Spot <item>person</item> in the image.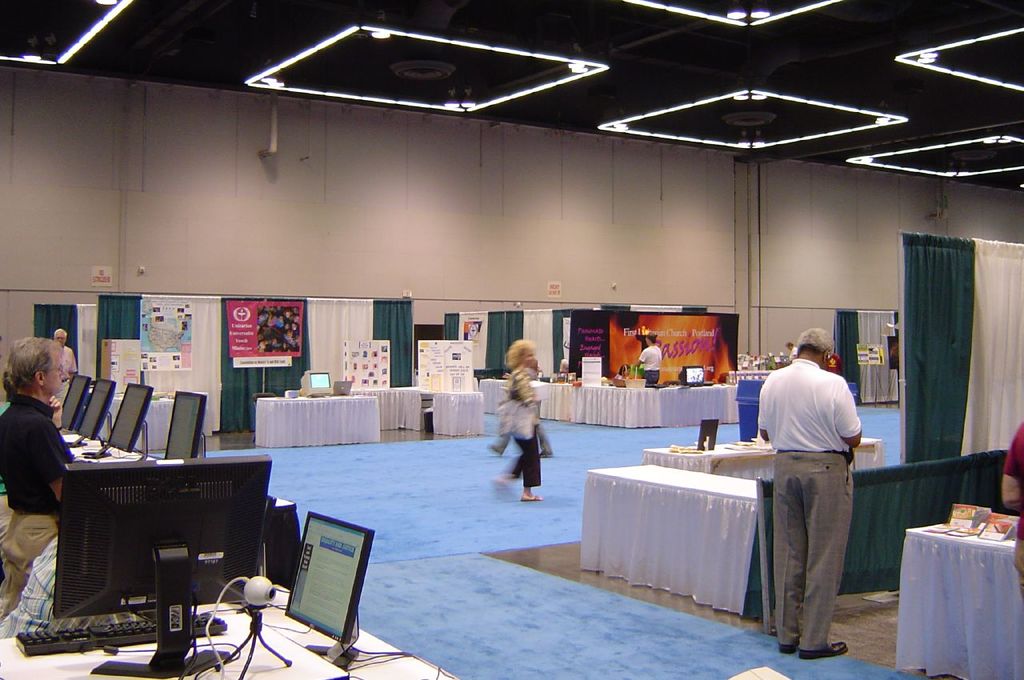
<item>person</item> found at 43 324 76 416.
